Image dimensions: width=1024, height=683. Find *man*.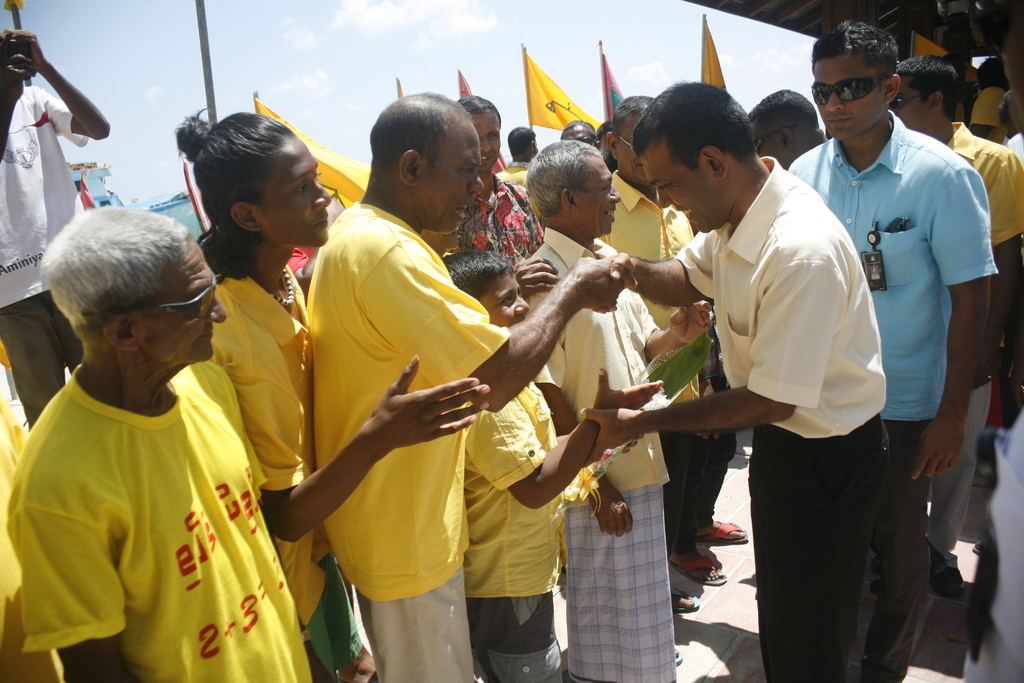
[x1=0, y1=37, x2=106, y2=438].
